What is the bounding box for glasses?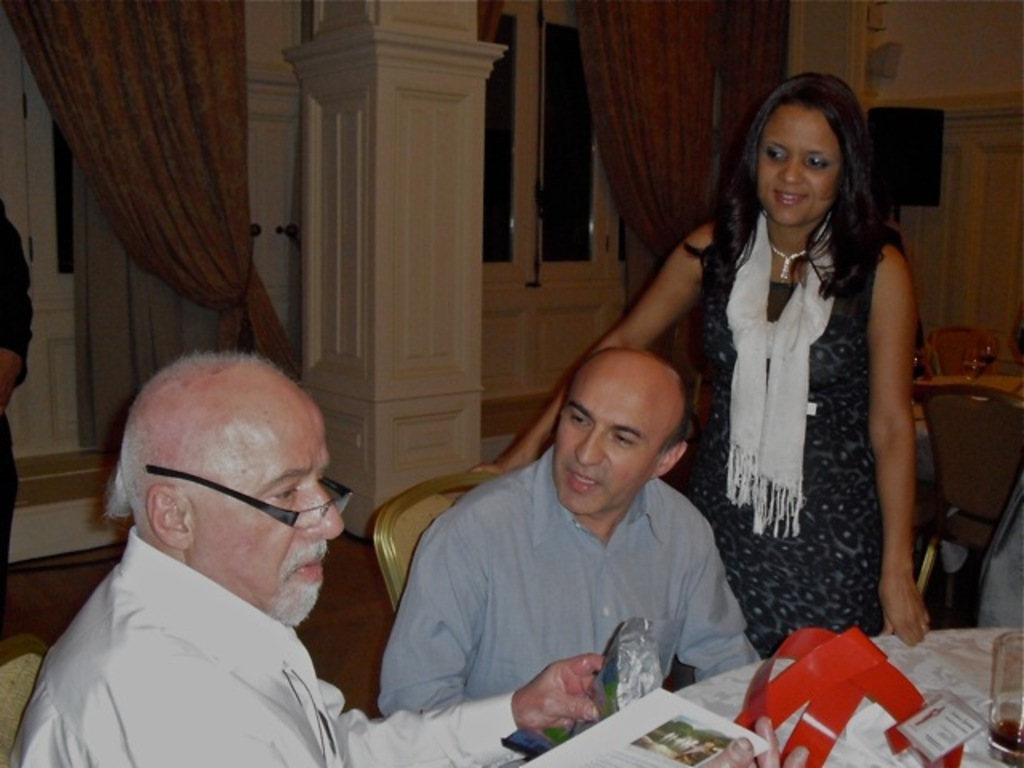
select_region(133, 470, 354, 539).
